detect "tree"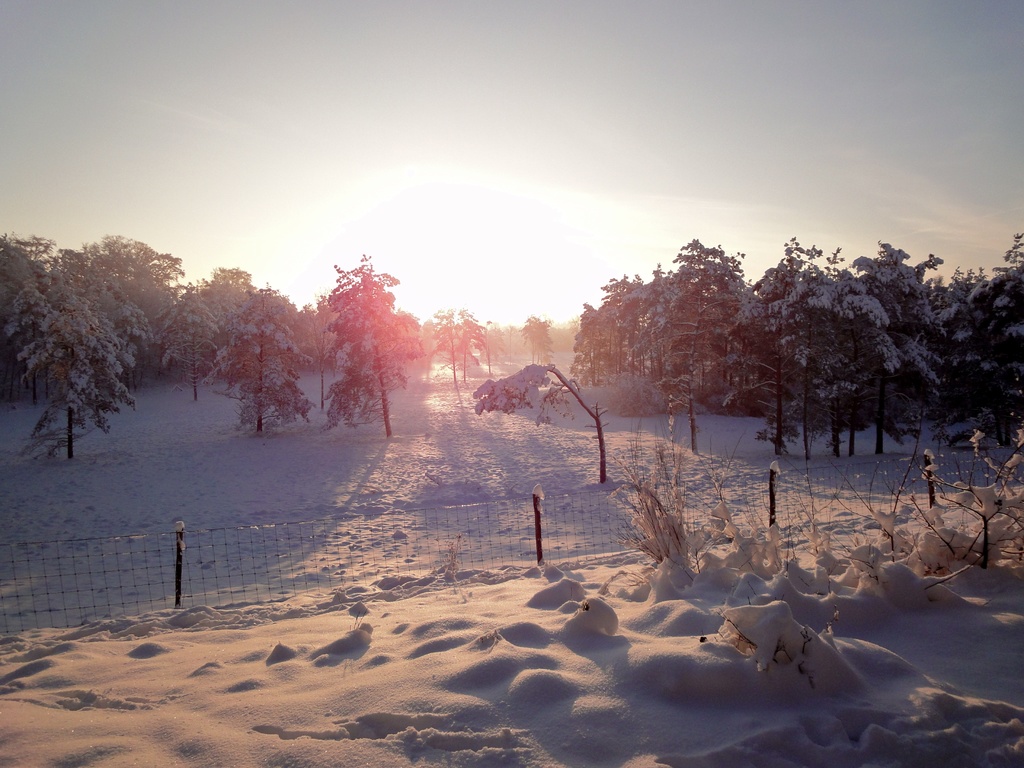
bbox=(518, 315, 559, 368)
